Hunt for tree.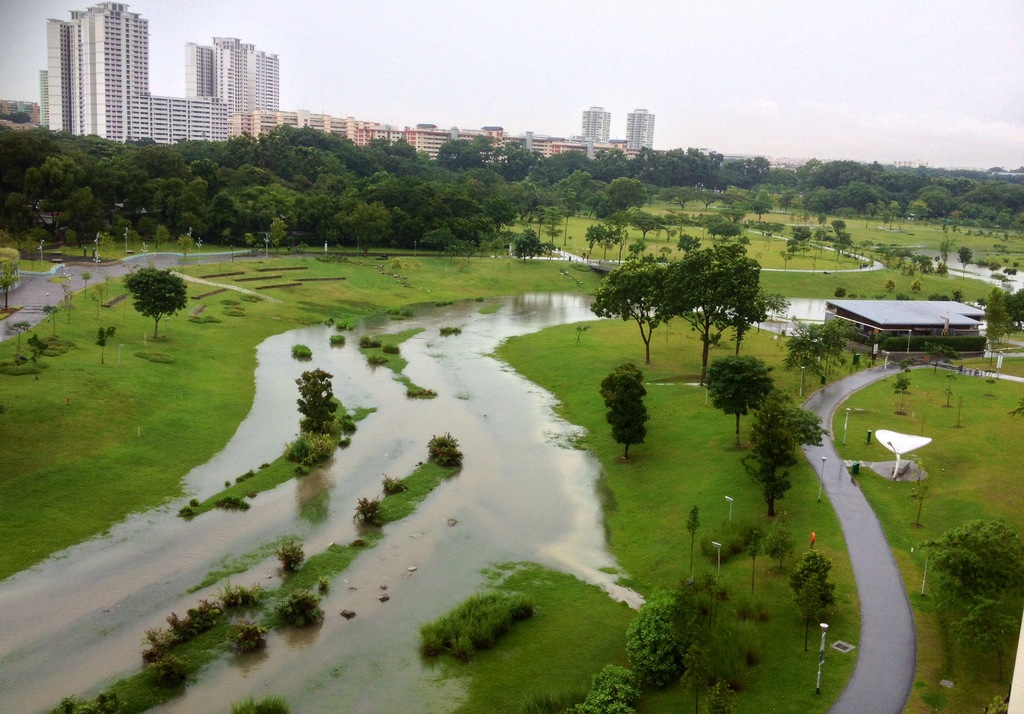
Hunted down at [605,213,631,266].
